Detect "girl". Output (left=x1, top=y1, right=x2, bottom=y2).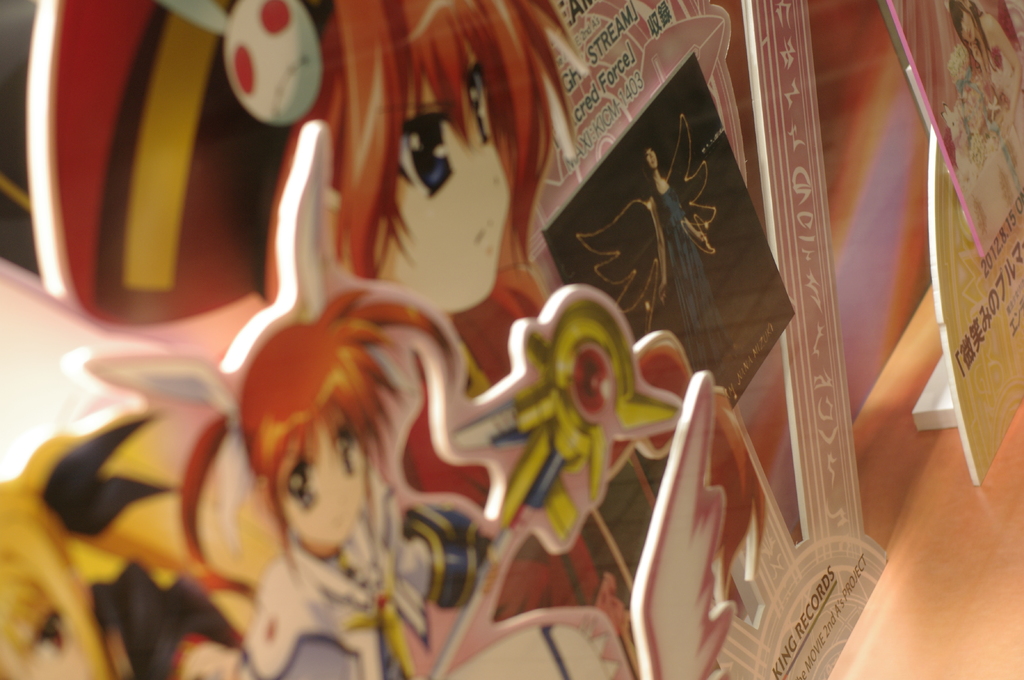
(left=76, top=120, right=611, bottom=679).
